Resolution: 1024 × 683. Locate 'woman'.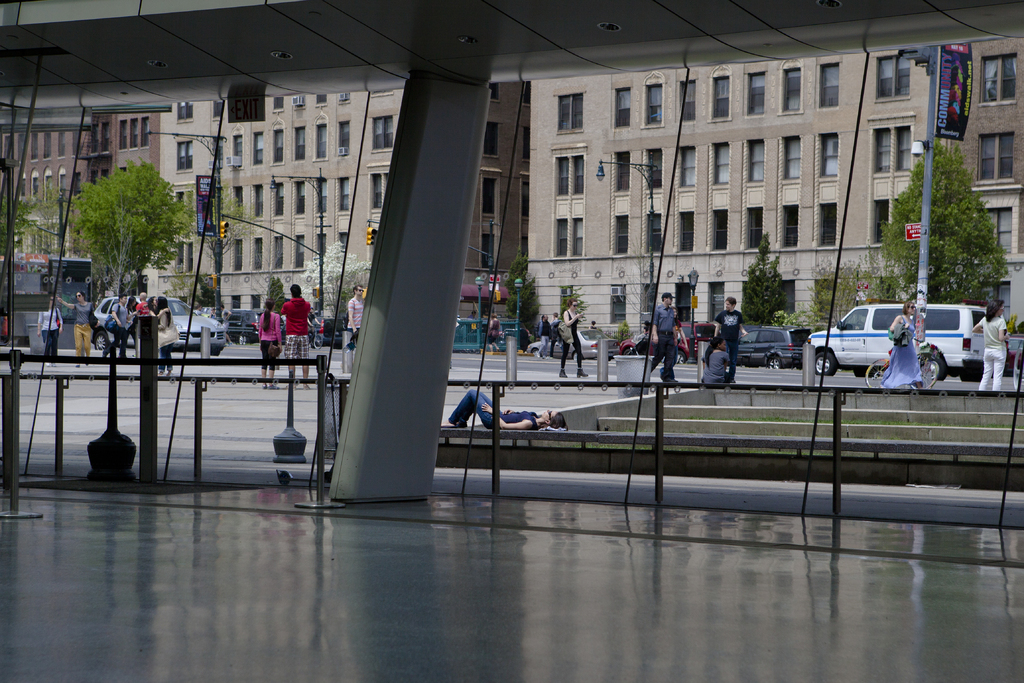
BBox(972, 299, 1009, 391).
